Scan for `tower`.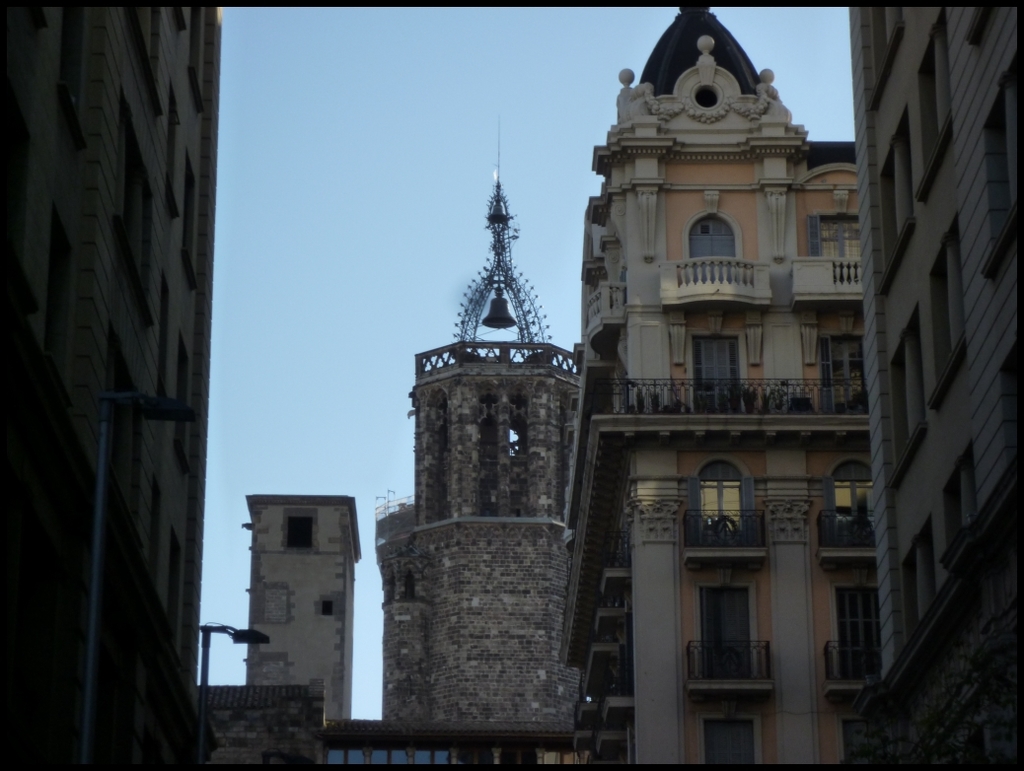
Scan result: (371,180,604,770).
